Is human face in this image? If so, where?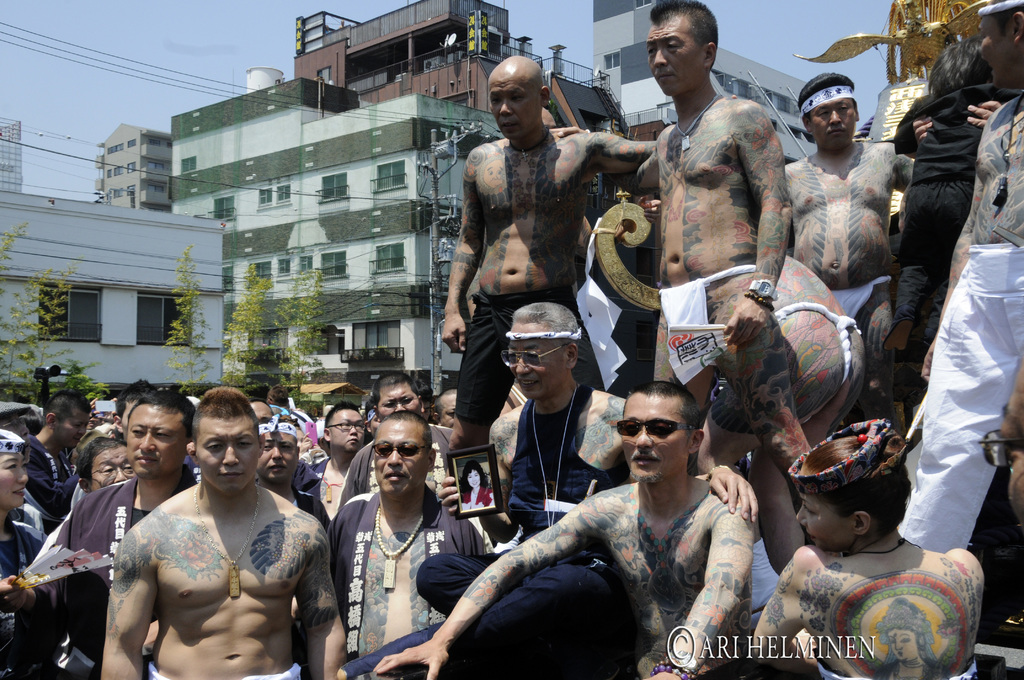
Yes, at [left=332, top=410, right=365, bottom=451].
